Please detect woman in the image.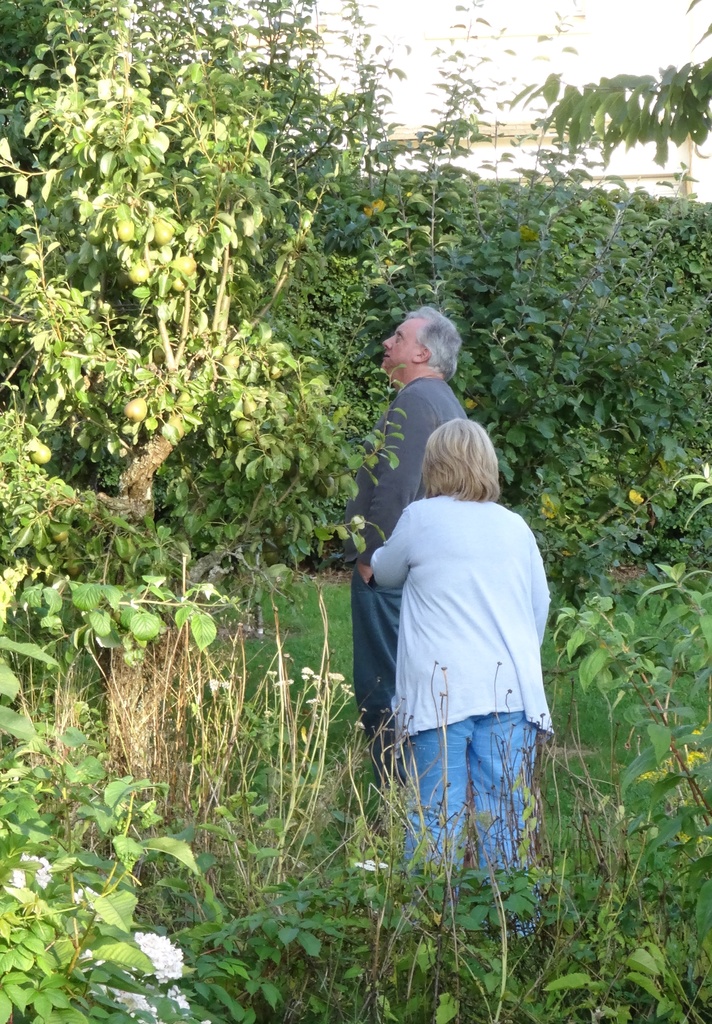
(left=371, top=413, right=550, bottom=924).
